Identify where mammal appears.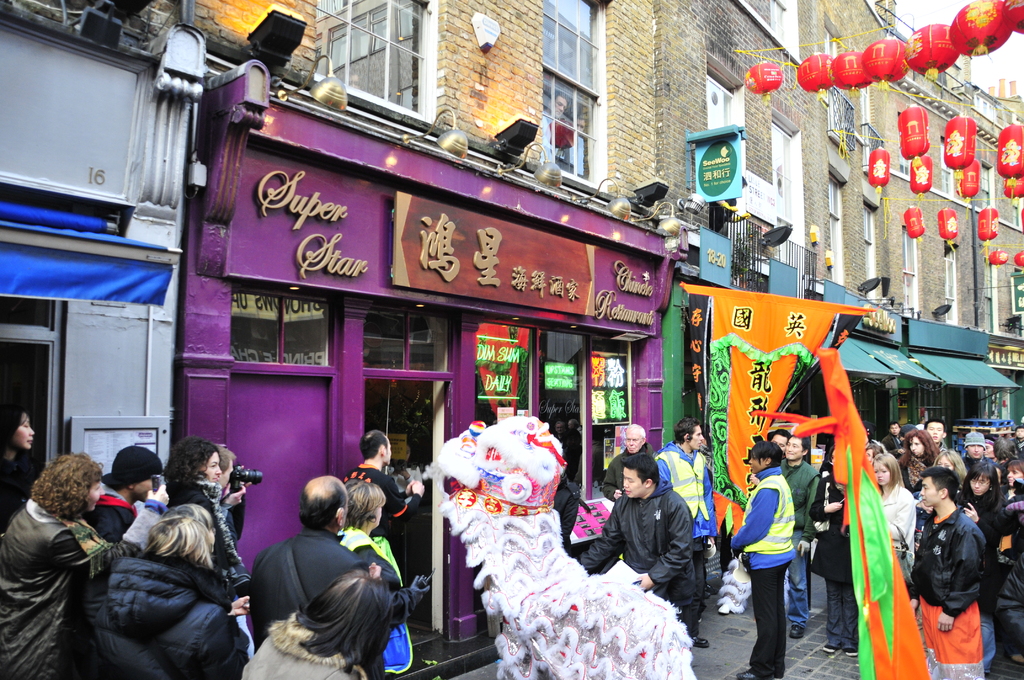
Appears at BBox(559, 114, 584, 177).
